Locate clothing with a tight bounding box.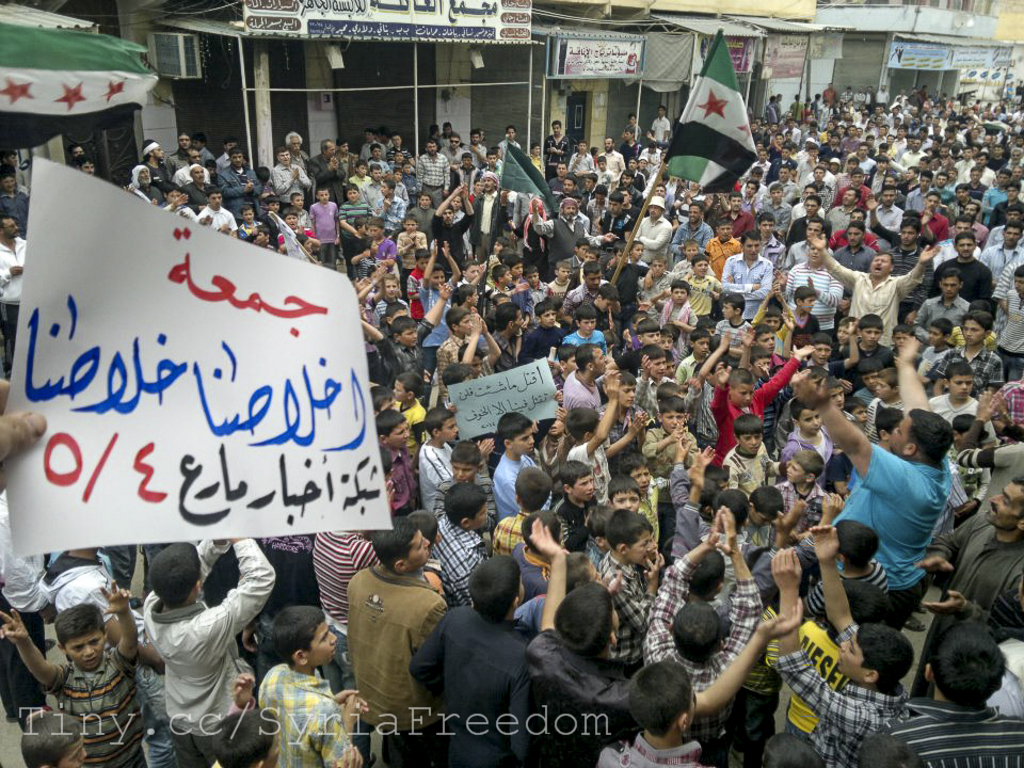
[left=532, top=211, right=587, bottom=252].
